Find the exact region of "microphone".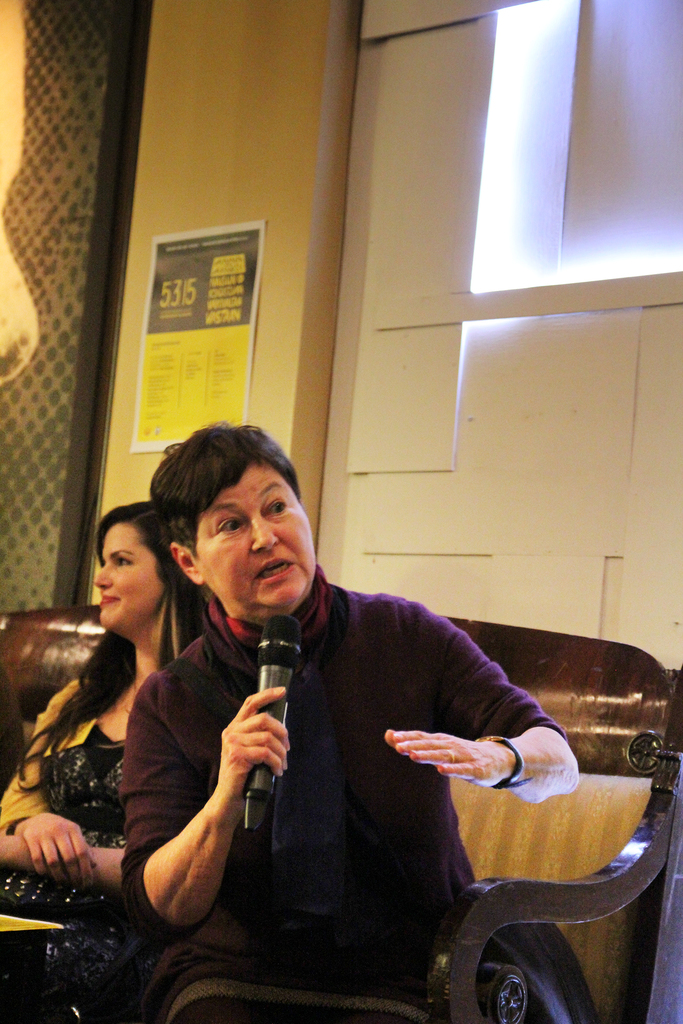
Exact region: bbox=[240, 614, 303, 829].
